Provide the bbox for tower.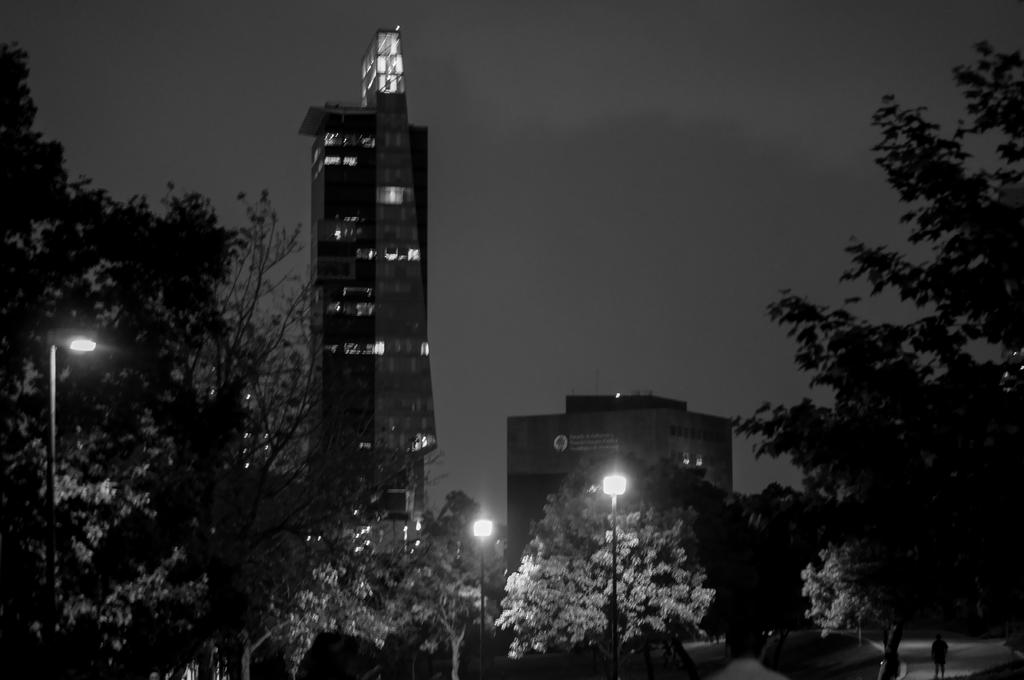
locate(290, 29, 443, 461).
